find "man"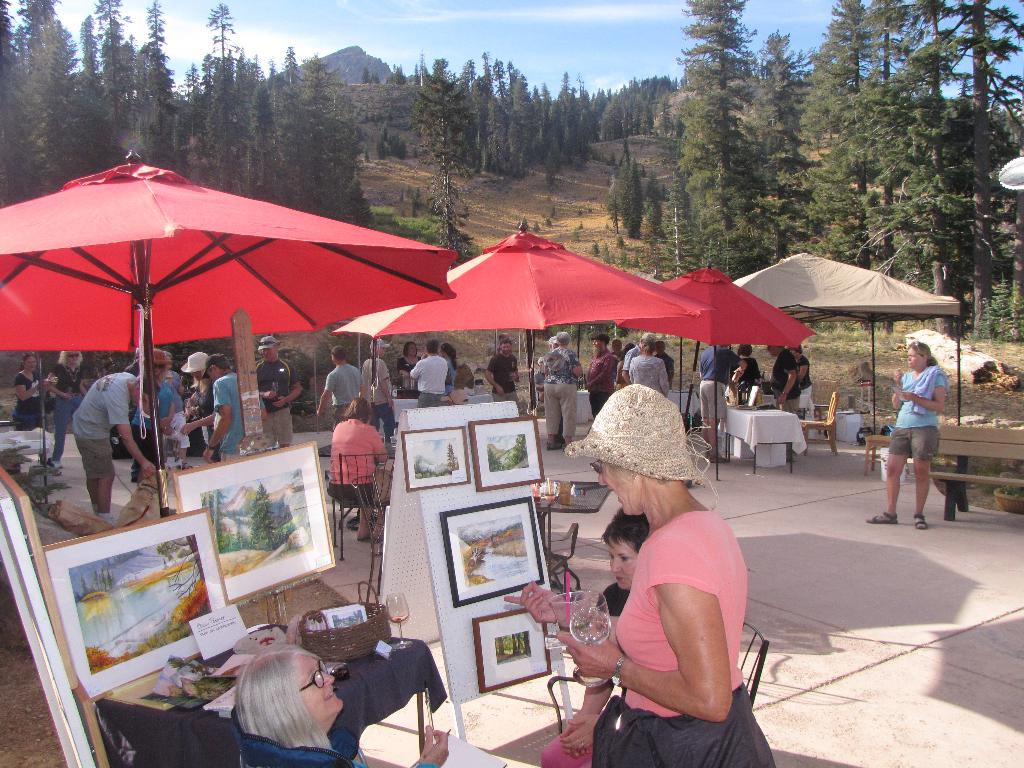
<box>316,346,365,426</box>
